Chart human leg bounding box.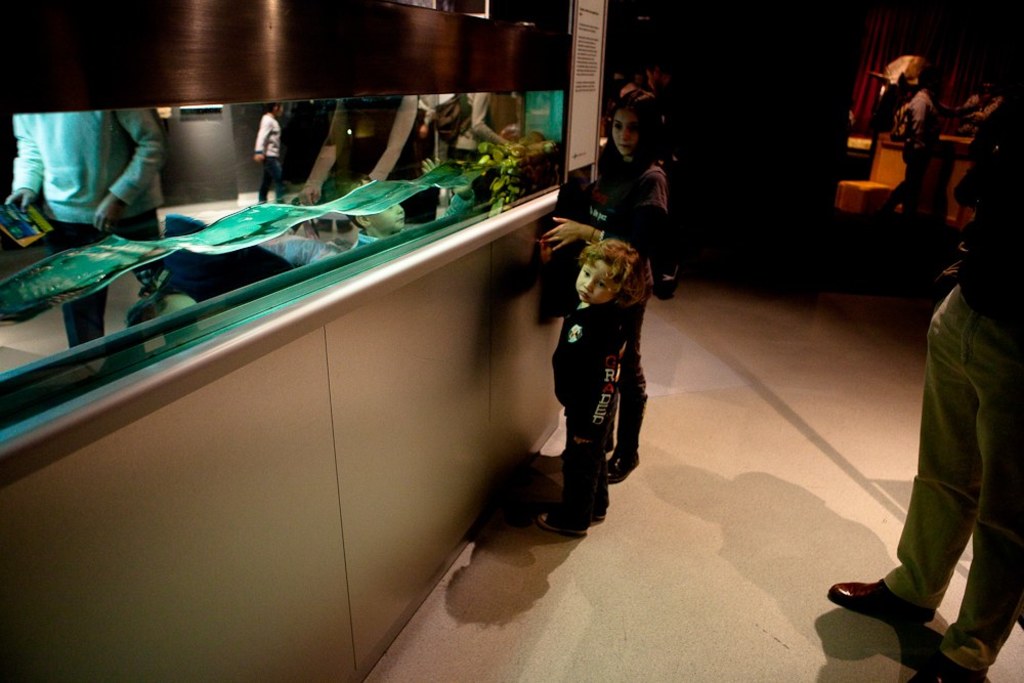
Charted: 258, 156, 271, 199.
